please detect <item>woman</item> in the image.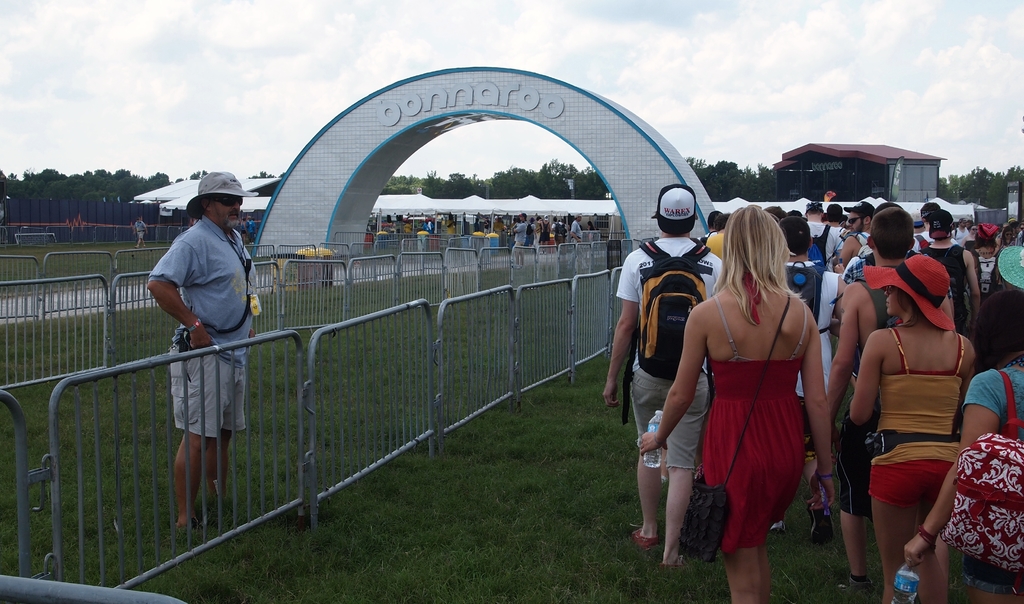
x1=852 y1=252 x2=977 y2=603.
